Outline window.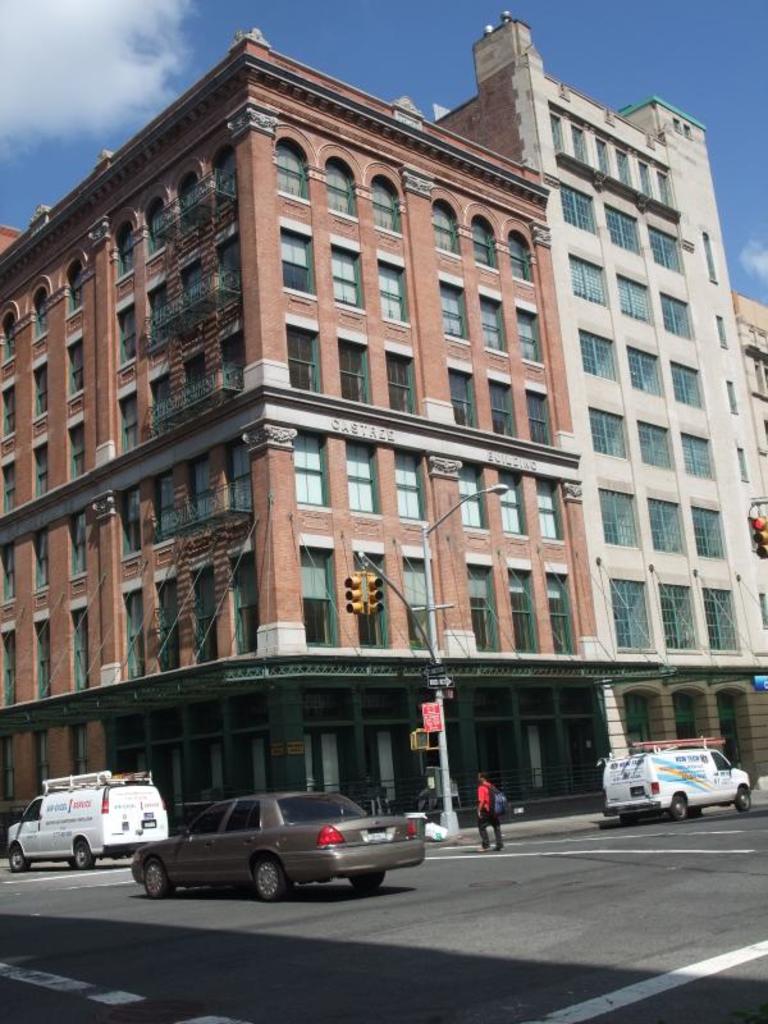
Outline: l=550, t=108, r=677, b=201.
